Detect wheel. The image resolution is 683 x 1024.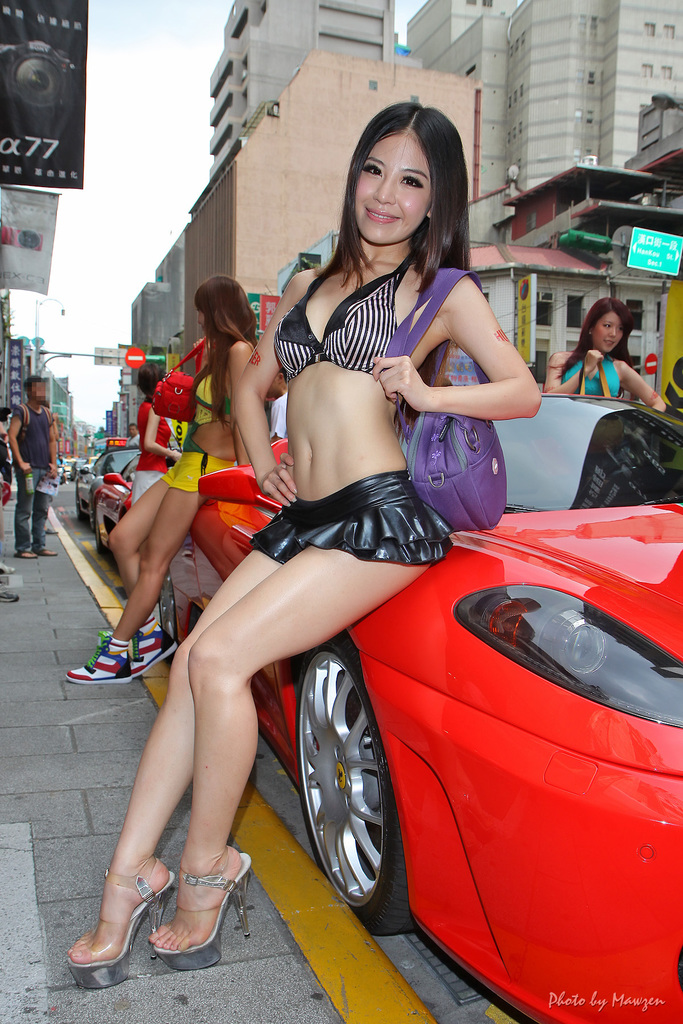
(73,488,85,524).
